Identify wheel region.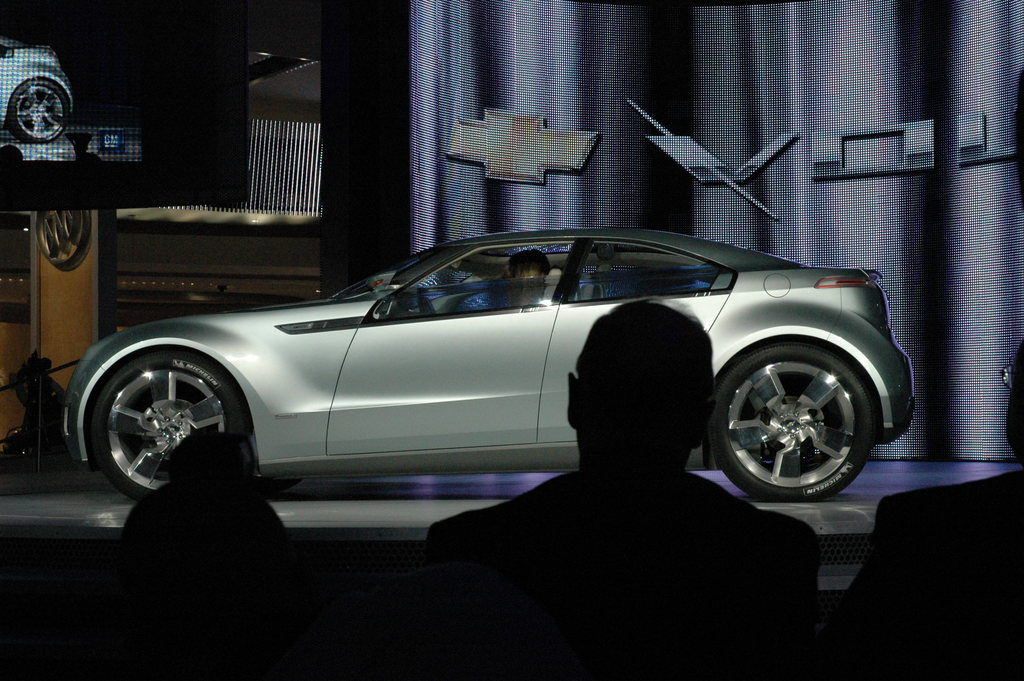
Region: 416/289/435/313.
